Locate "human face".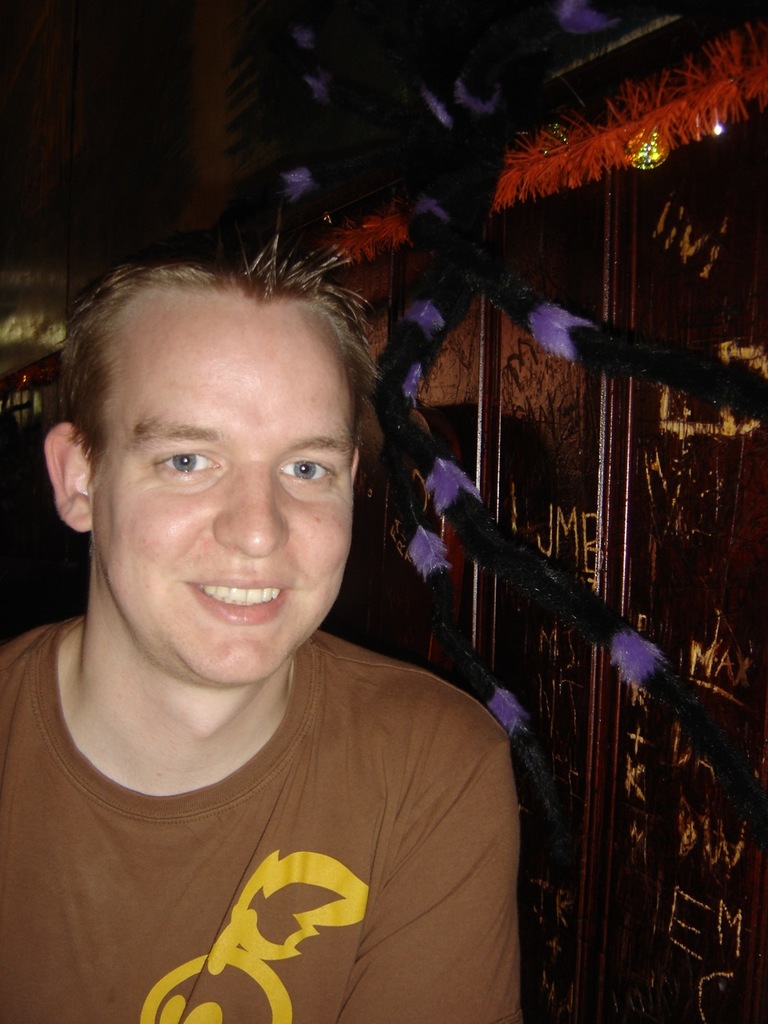
Bounding box: <box>94,306,357,679</box>.
